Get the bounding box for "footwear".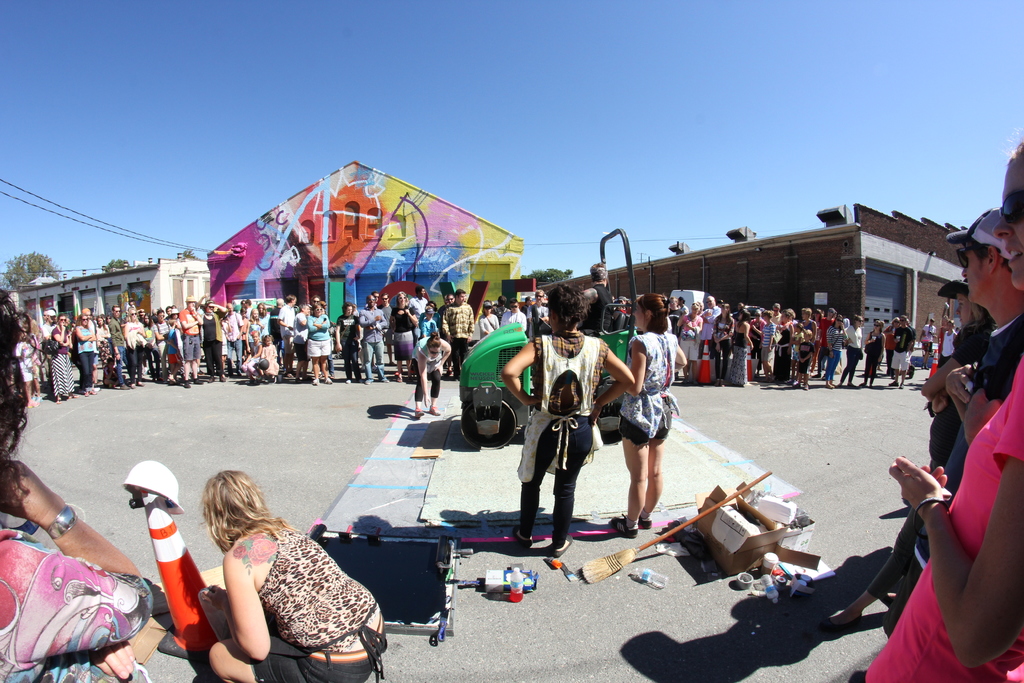
{"left": 207, "top": 375, "right": 212, "bottom": 384}.
